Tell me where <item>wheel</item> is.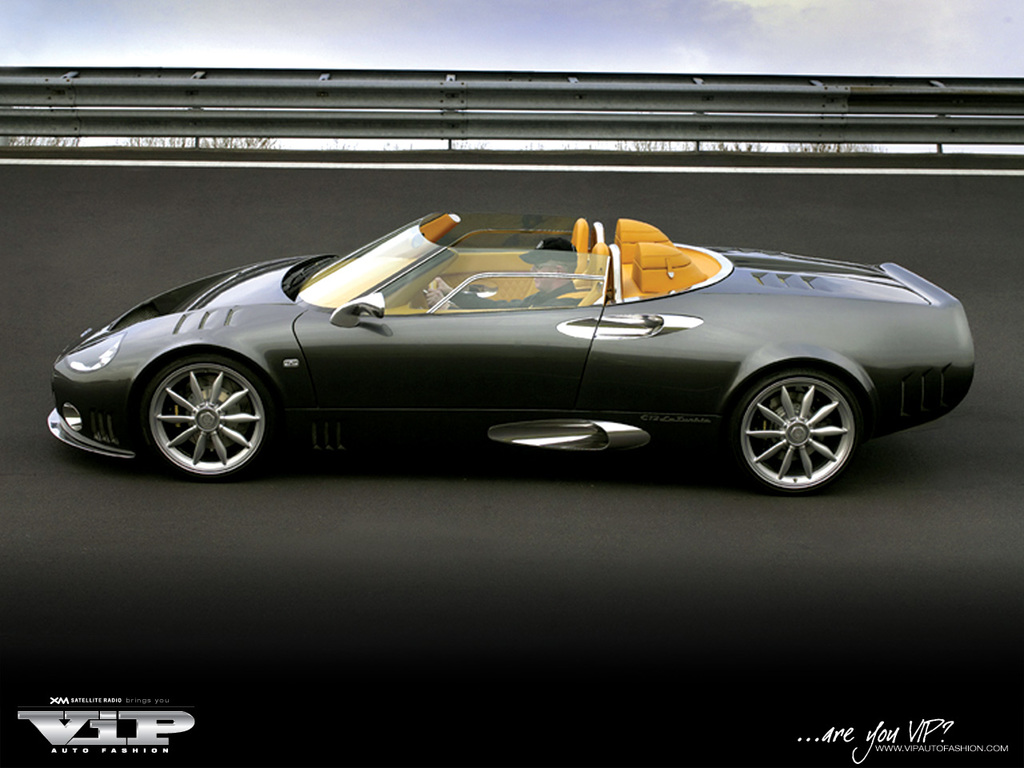
<item>wheel</item> is at 143 355 273 483.
